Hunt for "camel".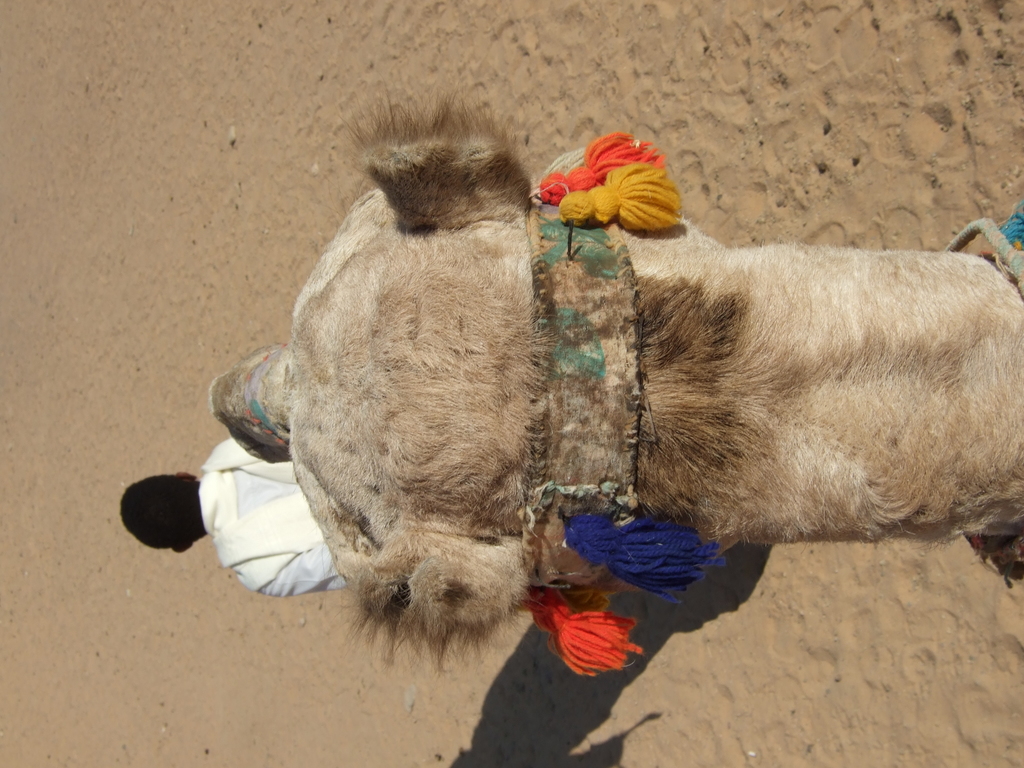
Hunted down at (x1=210, y1=81, x2=1023, y2=687).
